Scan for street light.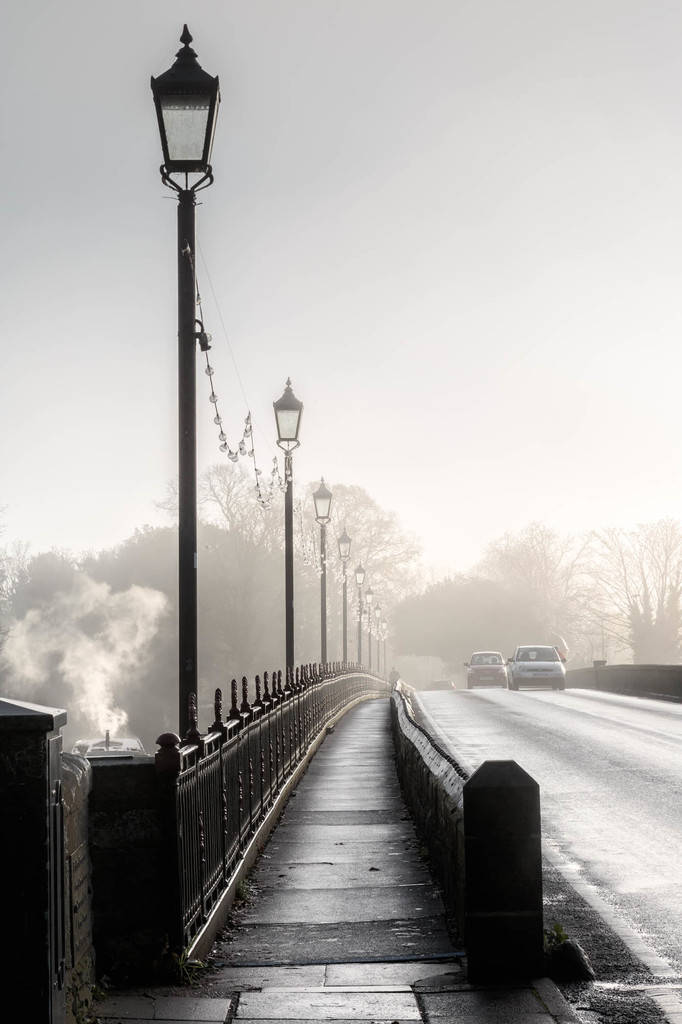
Scan result: x1=308, y1=472, x2=338, y2=680.
